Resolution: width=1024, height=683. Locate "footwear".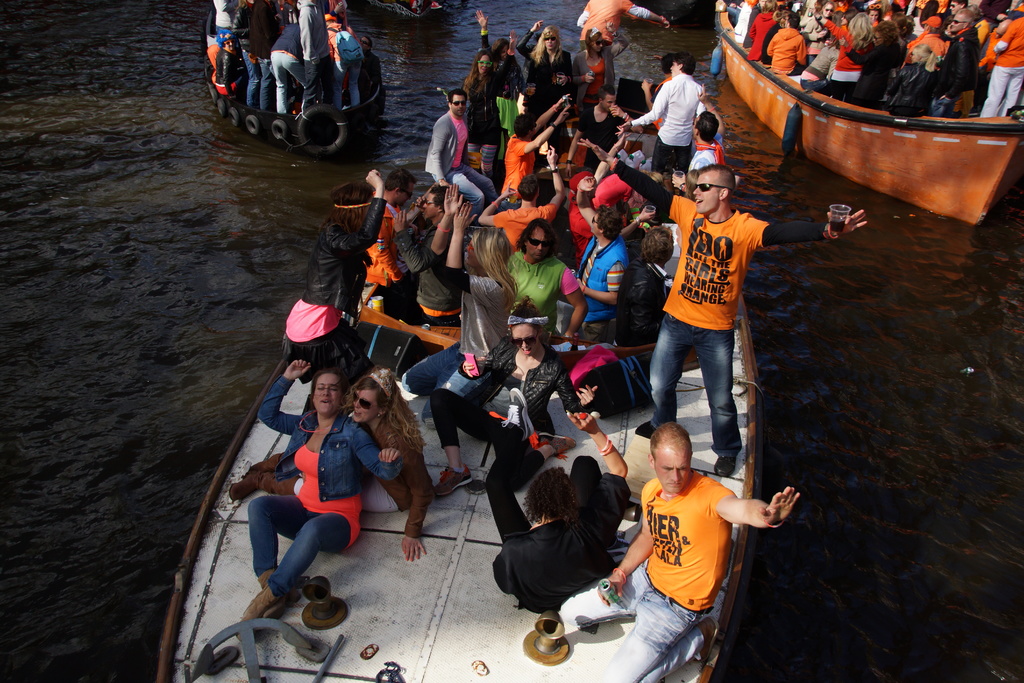
left=717, top=452, right=740, bottom=477.
